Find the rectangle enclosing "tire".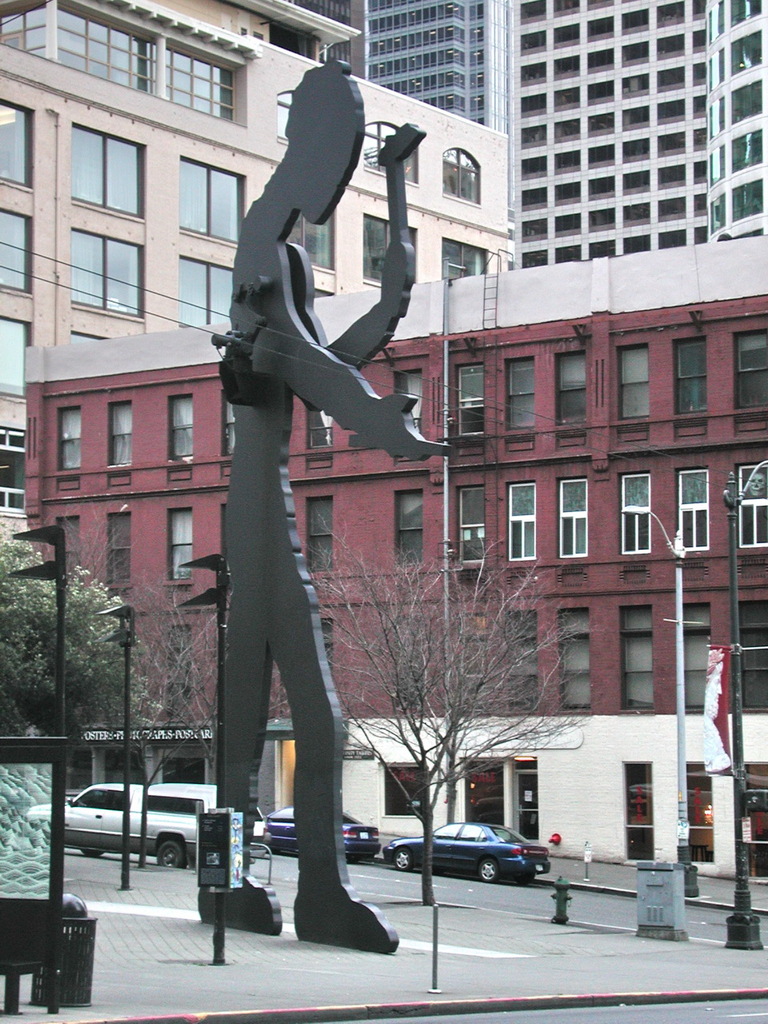
518, 873, 535, 885.
